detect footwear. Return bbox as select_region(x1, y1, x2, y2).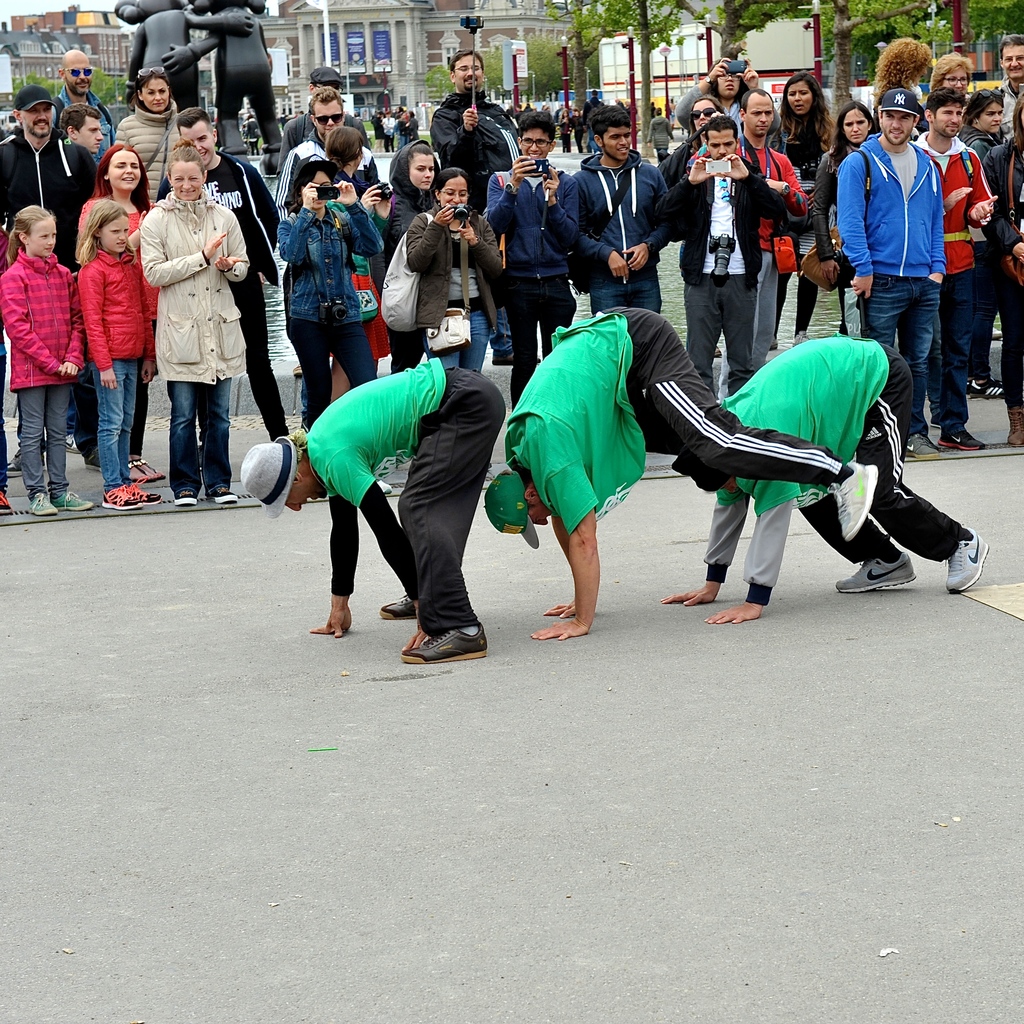
select_region(380, 594, 419, 617).
